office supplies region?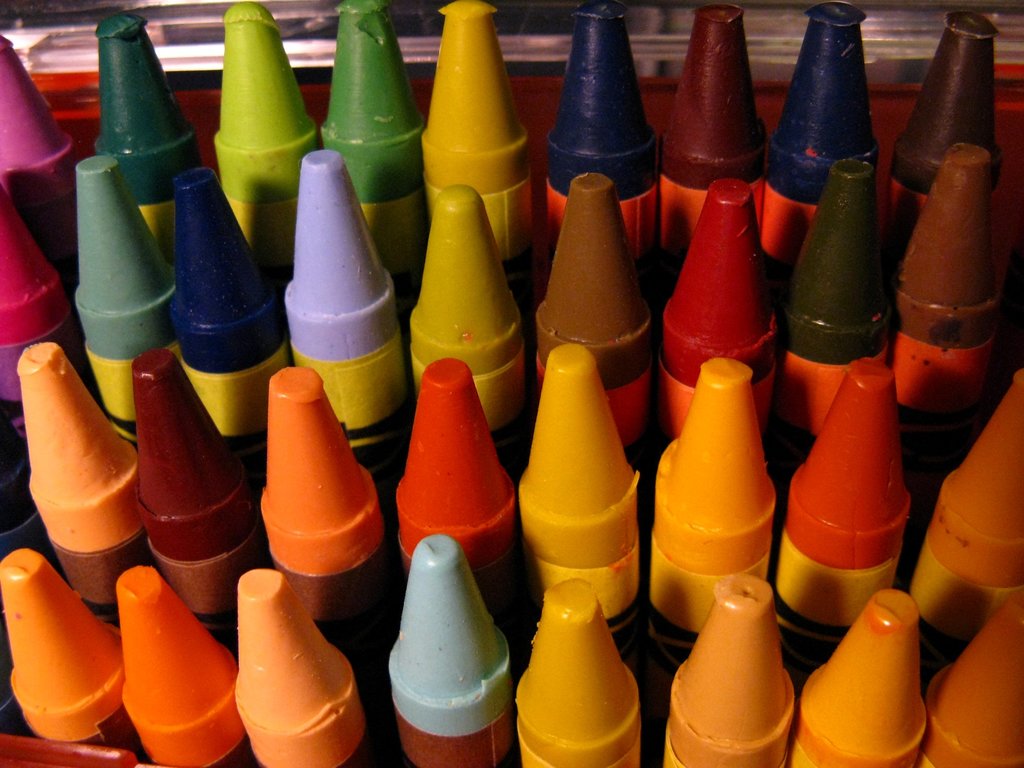
(548, 8, 660, 252)
